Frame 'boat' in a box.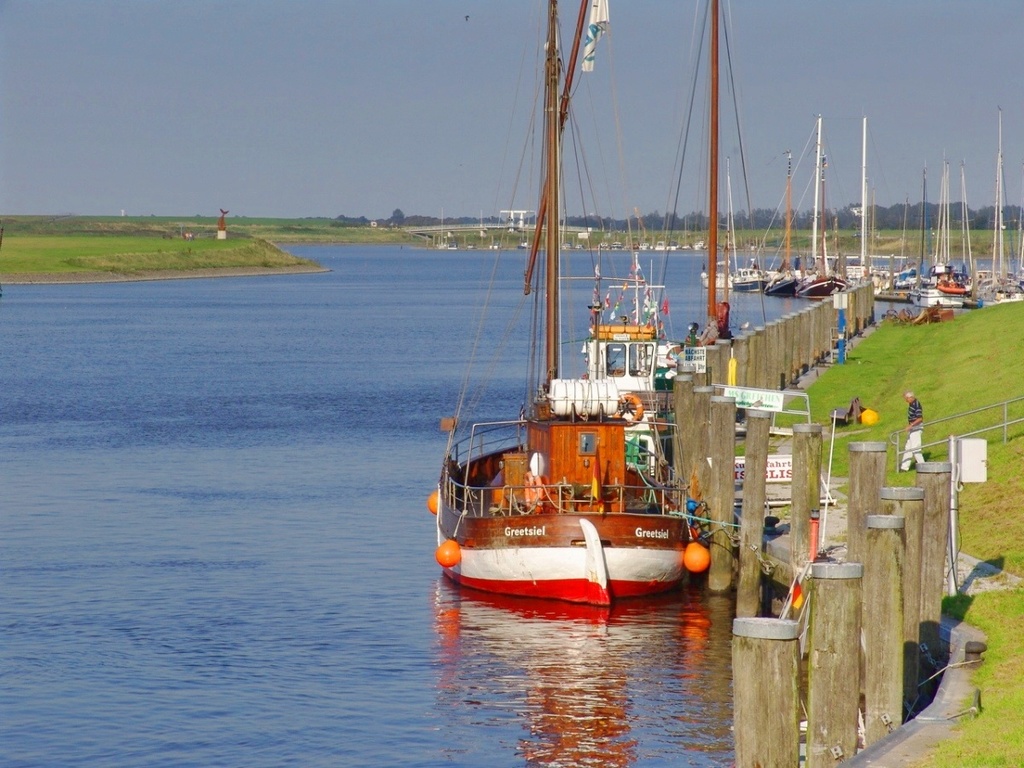
410/16/799/643.
